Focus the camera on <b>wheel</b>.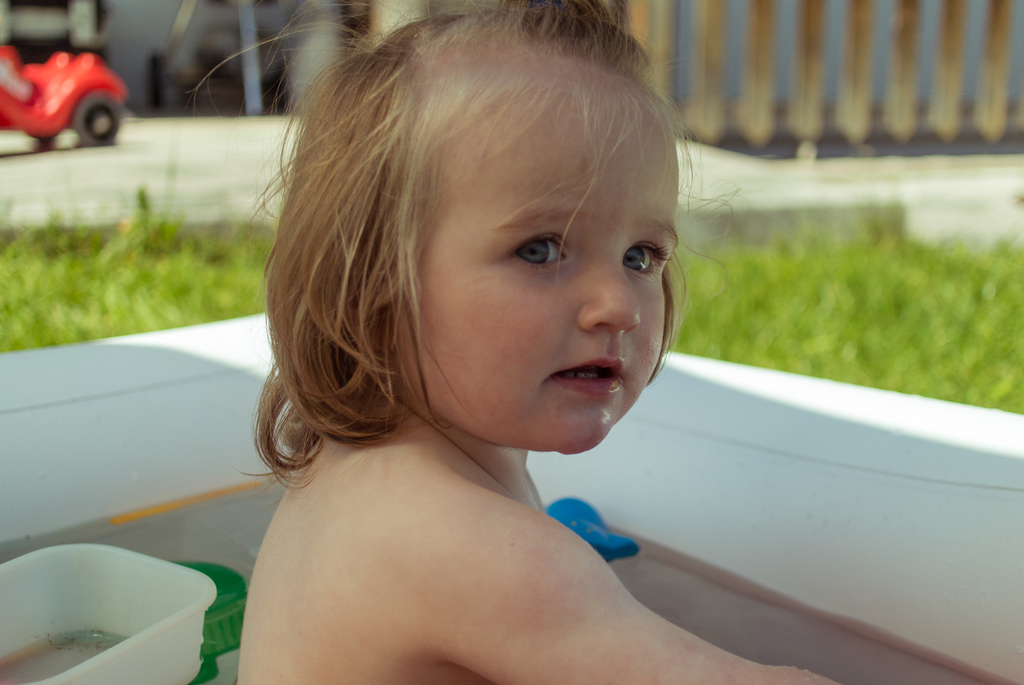
Focus region: bbox=(67, 90, 115, 143).
